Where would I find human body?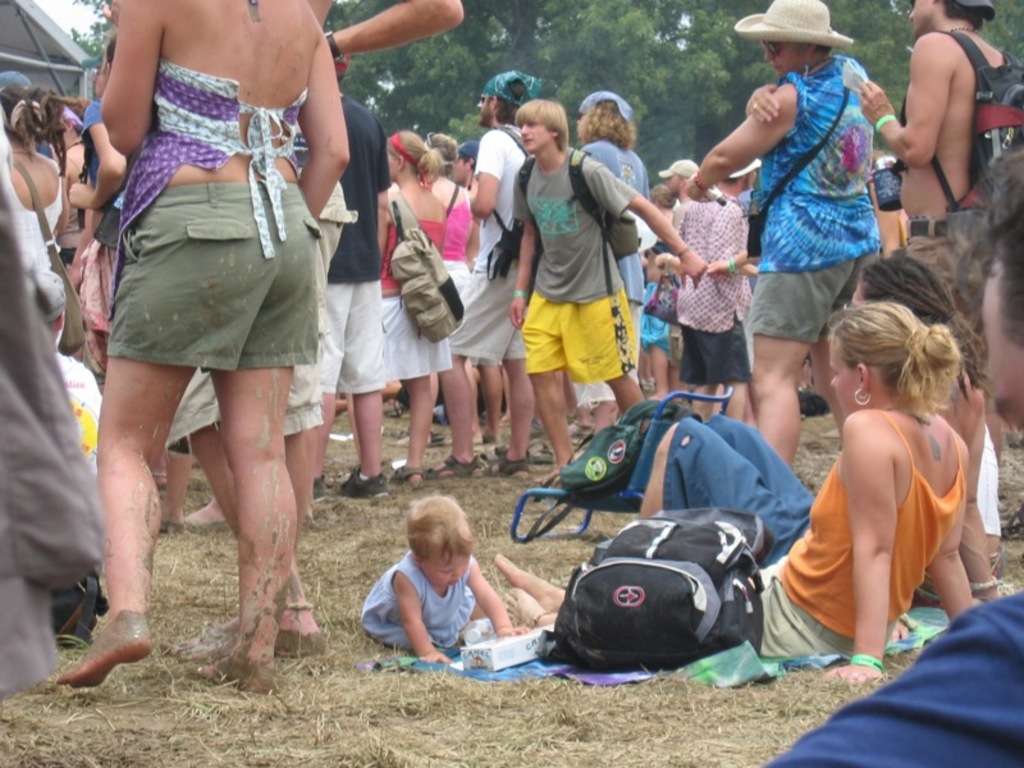
At 356,498,524,668.
